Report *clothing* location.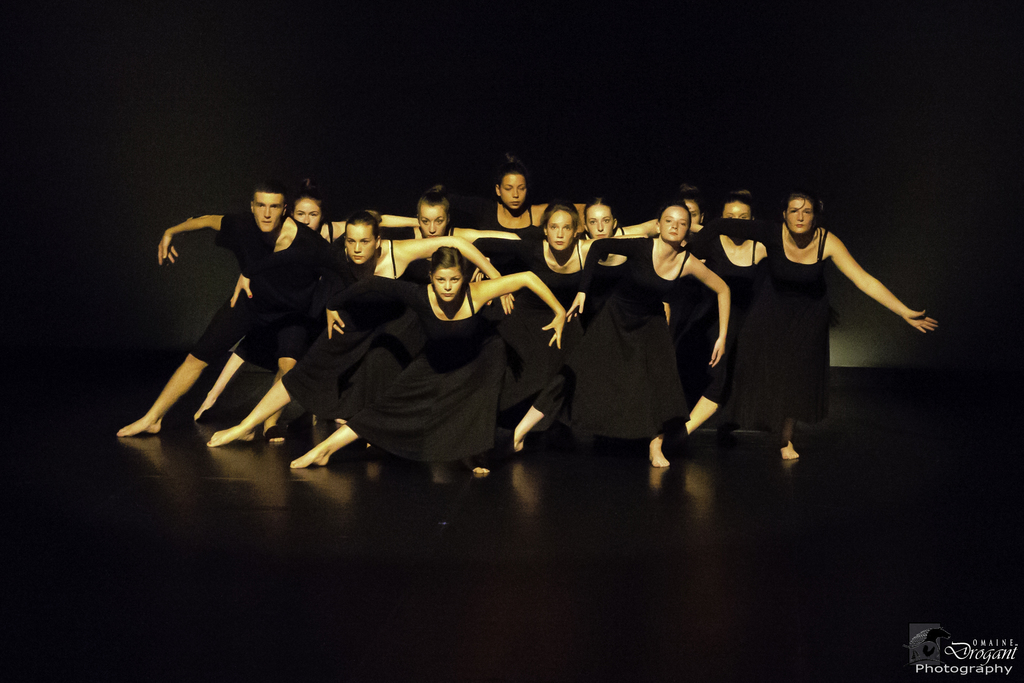
Report: region(557, 230, 698, 463).
